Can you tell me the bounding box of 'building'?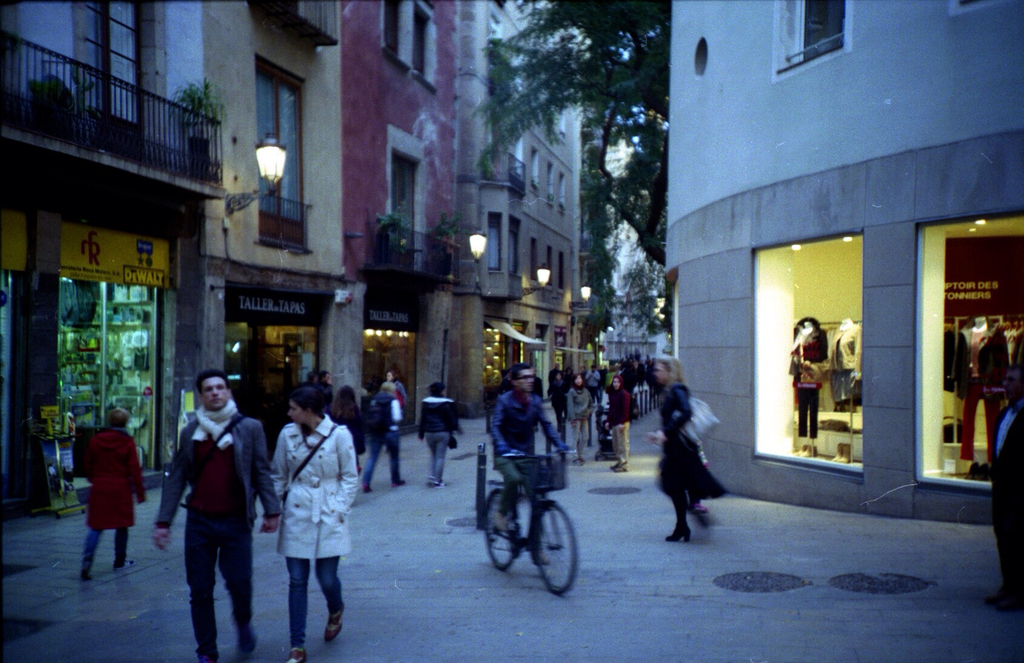
left=664, top=0, right=1023, bottom=523.
